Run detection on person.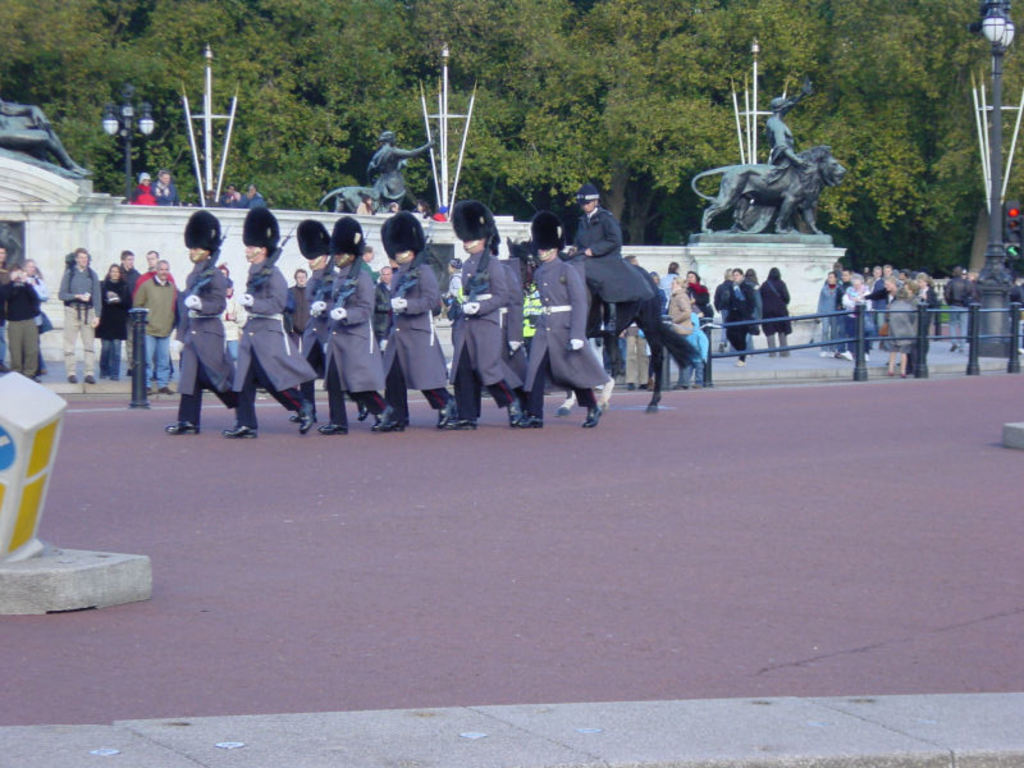
Result: x1=134 y1=250 x2=175 y2=393.
